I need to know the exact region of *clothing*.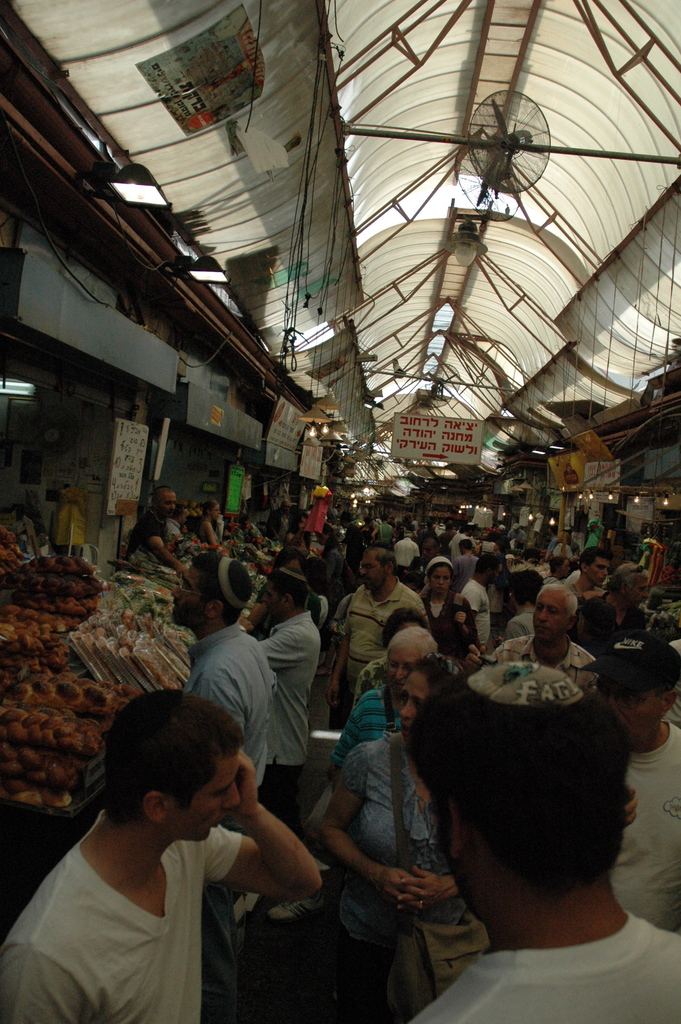
Region: <box>505,607,535,636</box>.
